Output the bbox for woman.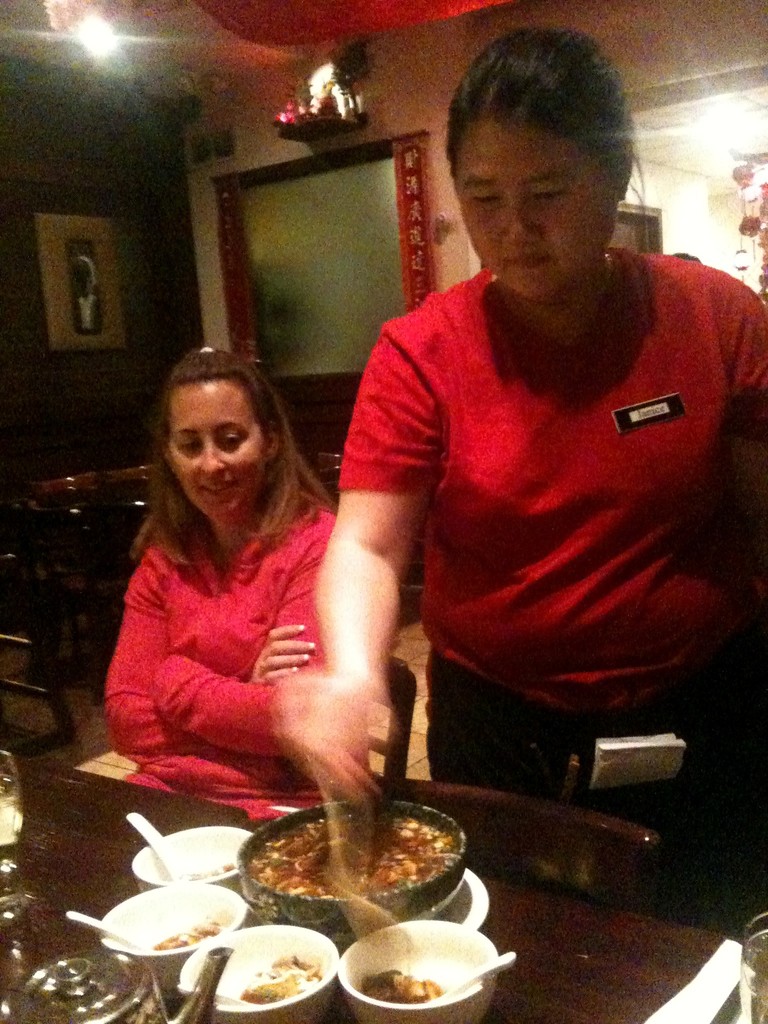
[97, 330, 405, 865].
